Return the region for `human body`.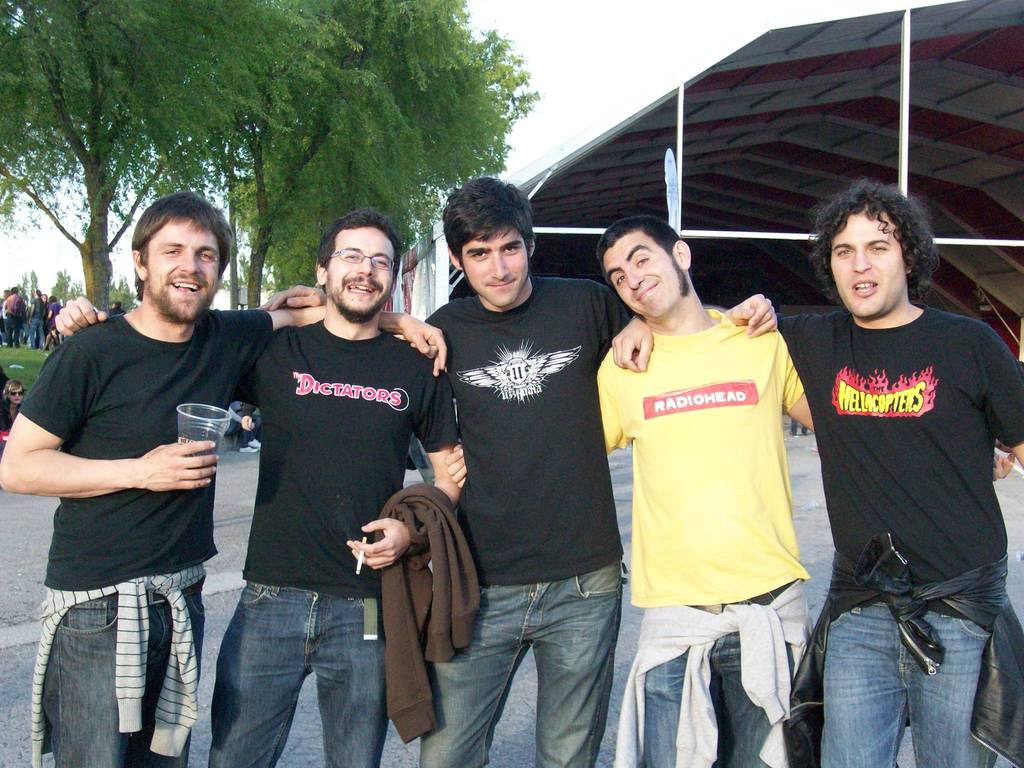
locate(56, 312, 465, 767).
